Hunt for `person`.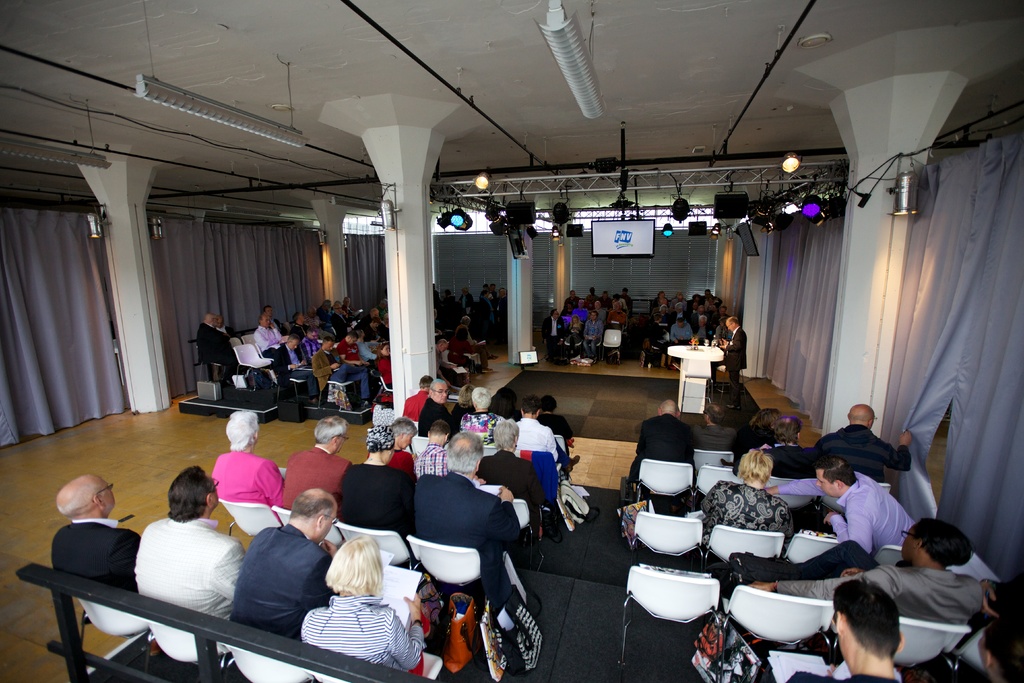
Hunted down at 458, 382, 503, 442.
